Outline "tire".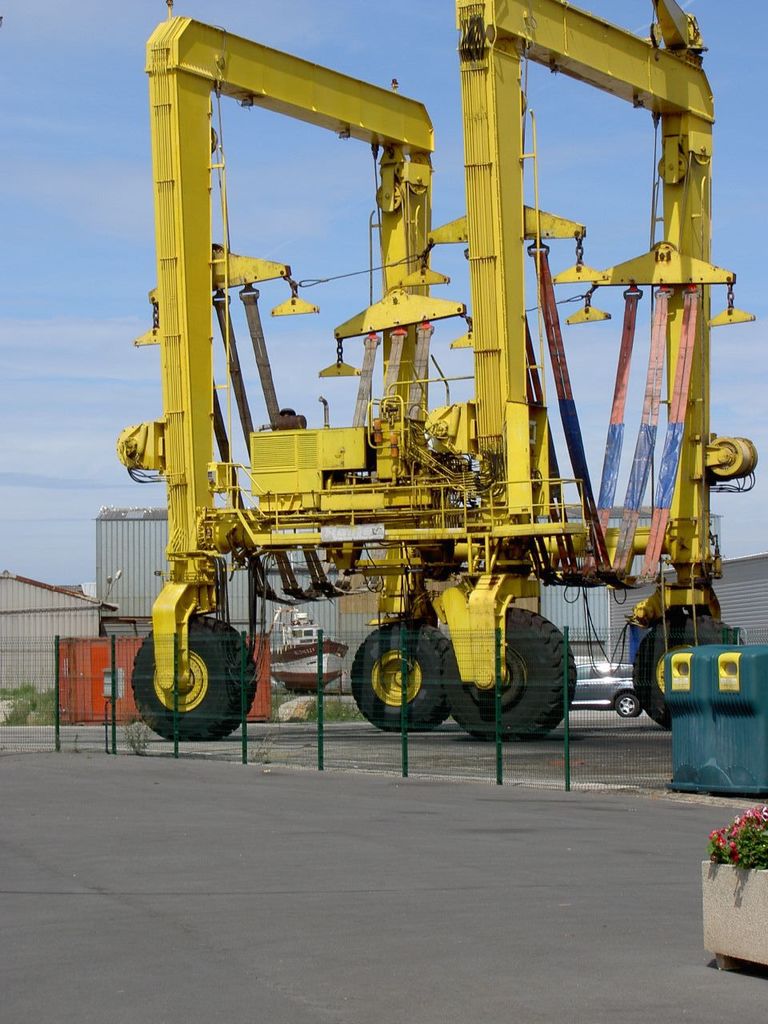
Outline: bbox(442, 606, 577, 742).
